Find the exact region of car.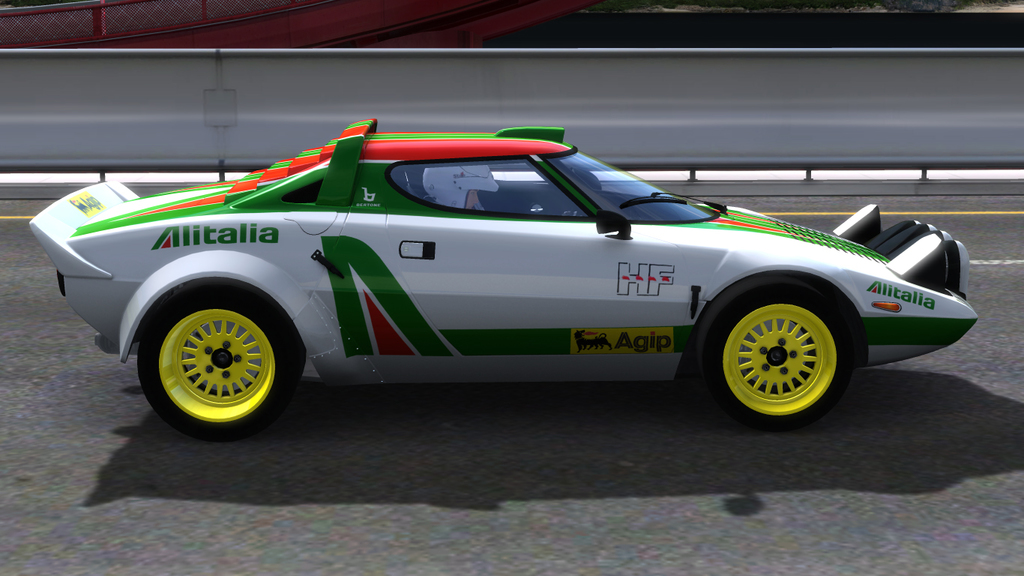
Exact region: 29,113,978,431.
